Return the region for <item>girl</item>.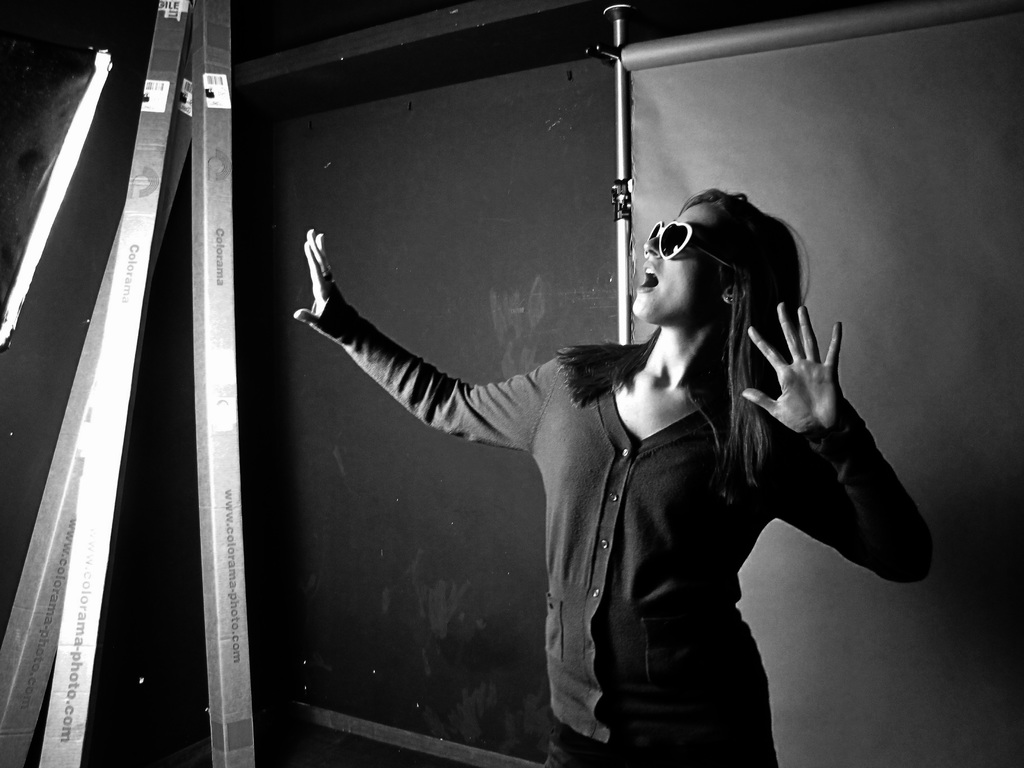
pyautogui.locateOnScreen(292, 187, 931, 767).
